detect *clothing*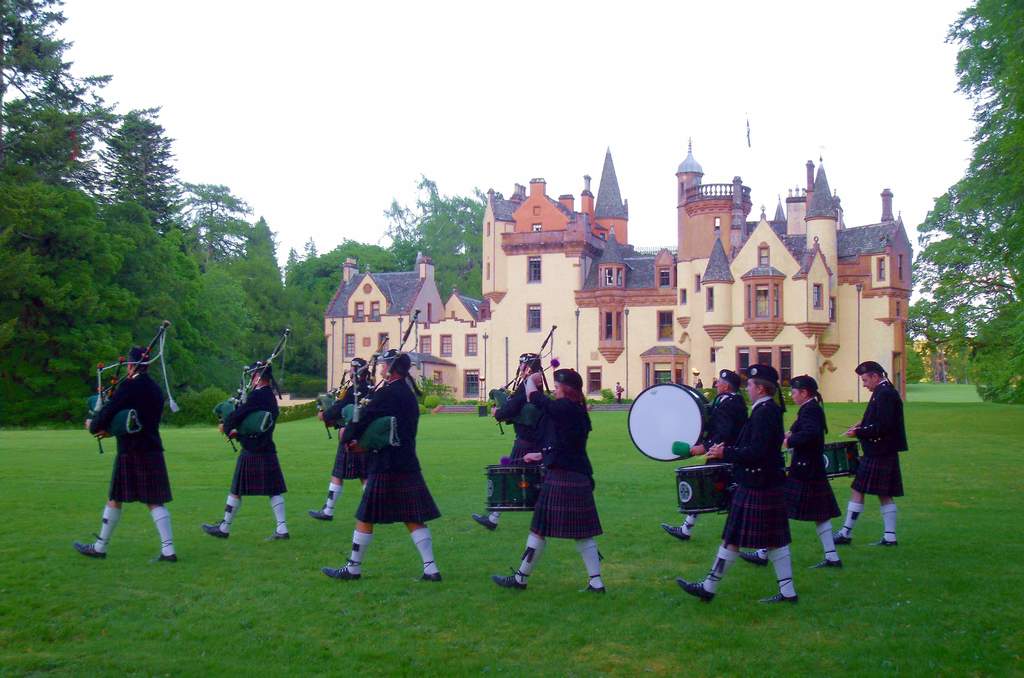
Rect(328, 384, 369, 478)
